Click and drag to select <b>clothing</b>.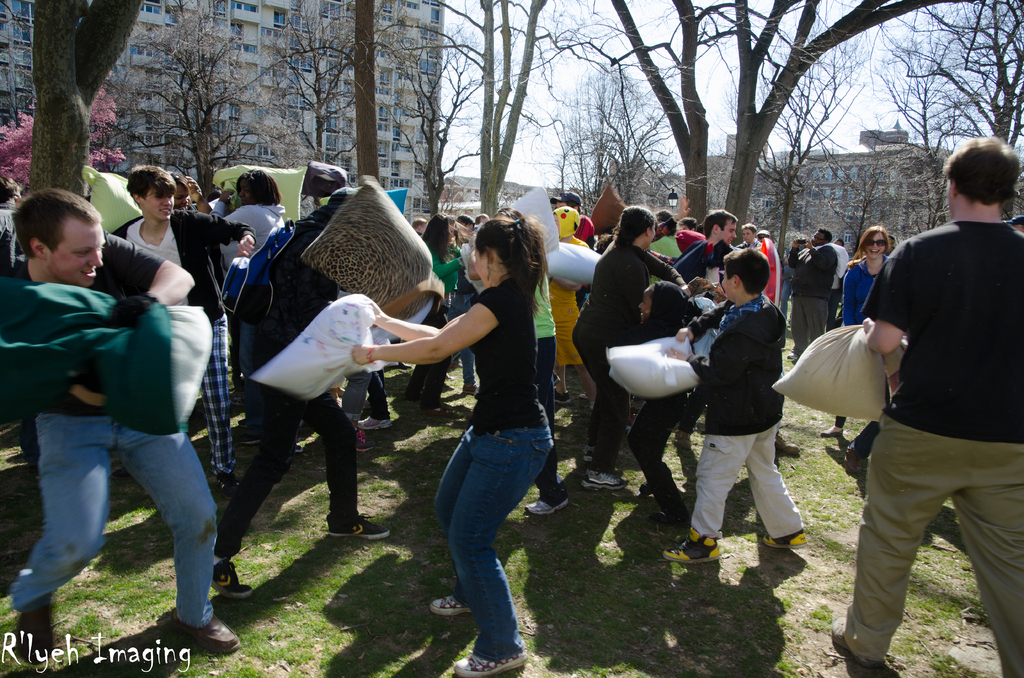
Selection: rect(845, 168, 1013, 623).
